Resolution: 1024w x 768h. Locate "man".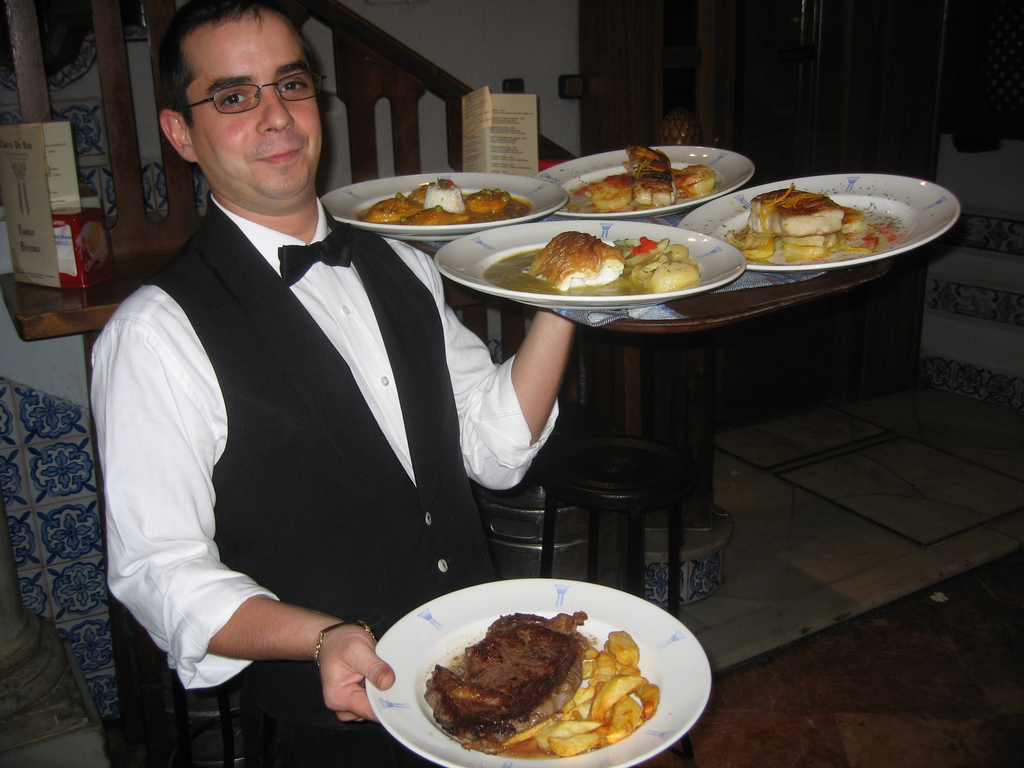
[52, 26, 538, 723].
